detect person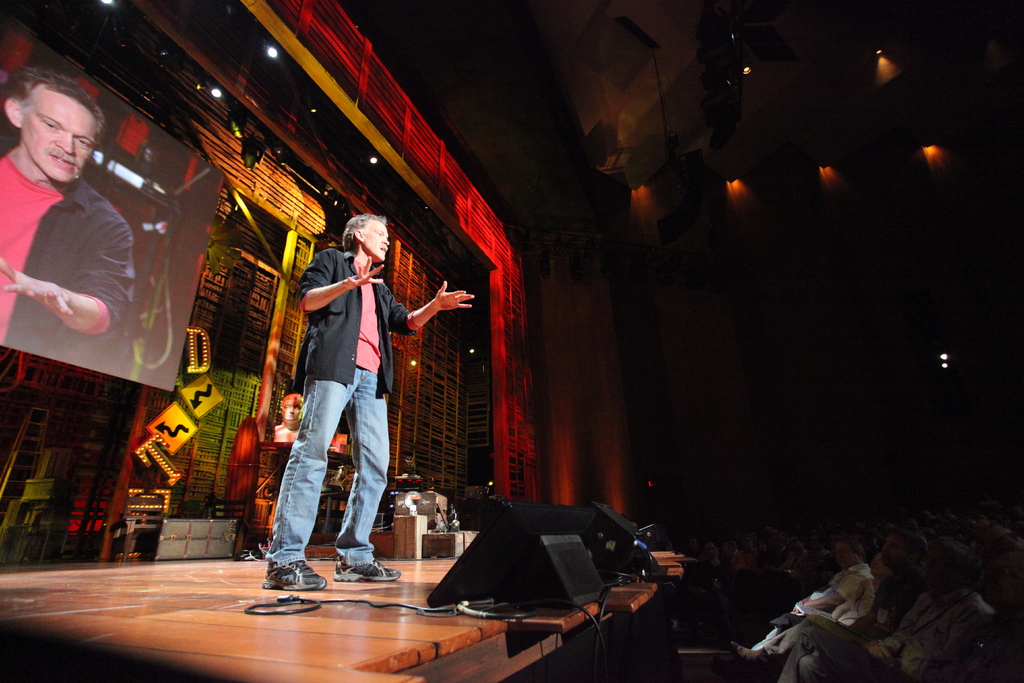
(x1=0, y1=72, x2=136, y2=367)
